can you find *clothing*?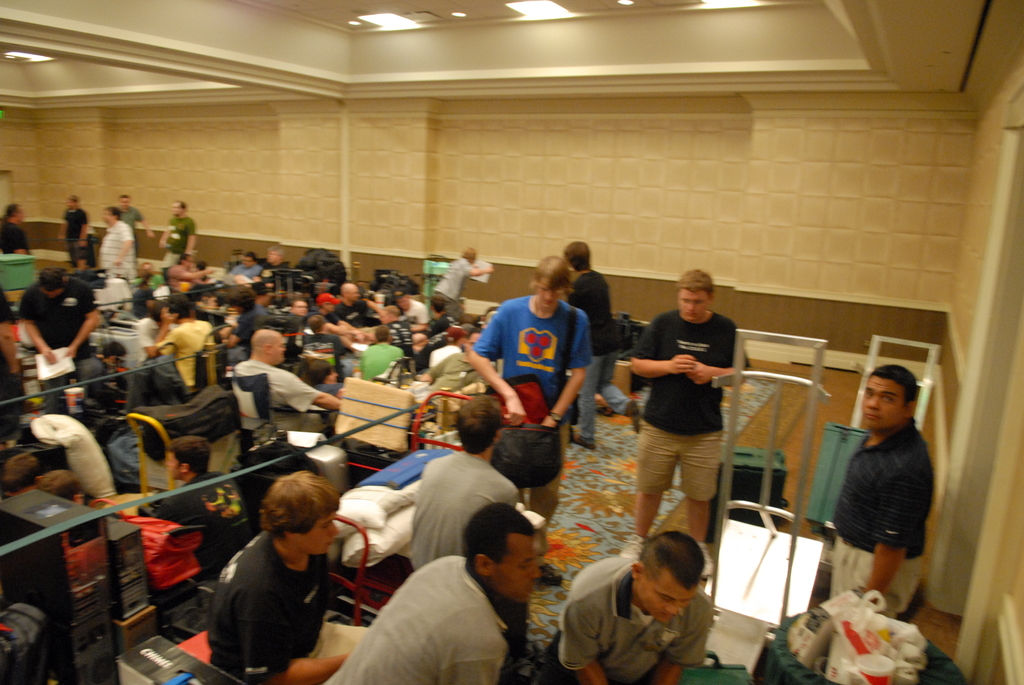
Yes, bounding box: left=455, top=290, right=591, bottom=563.
